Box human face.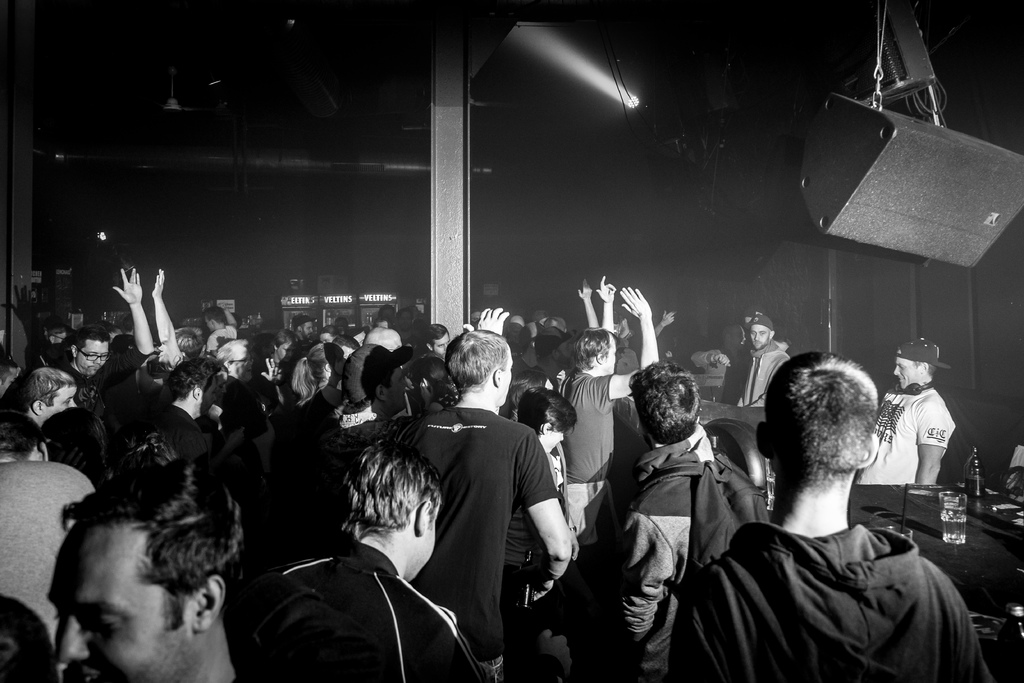
[892,357,918,384].
